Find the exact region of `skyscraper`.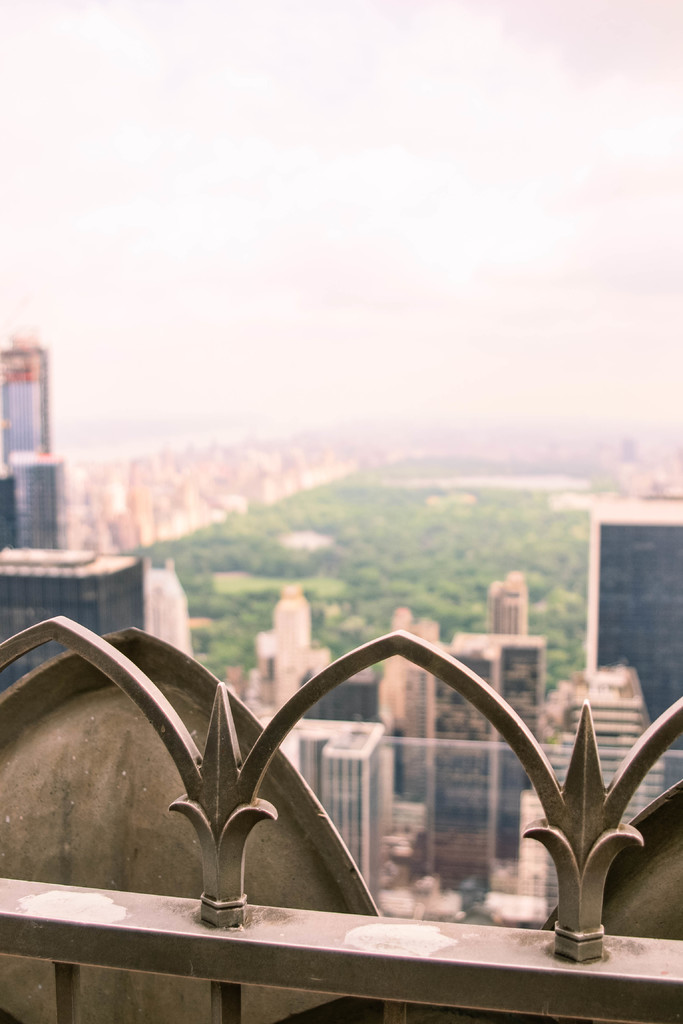
Exact region: <box>586,502,682,749</box>.
